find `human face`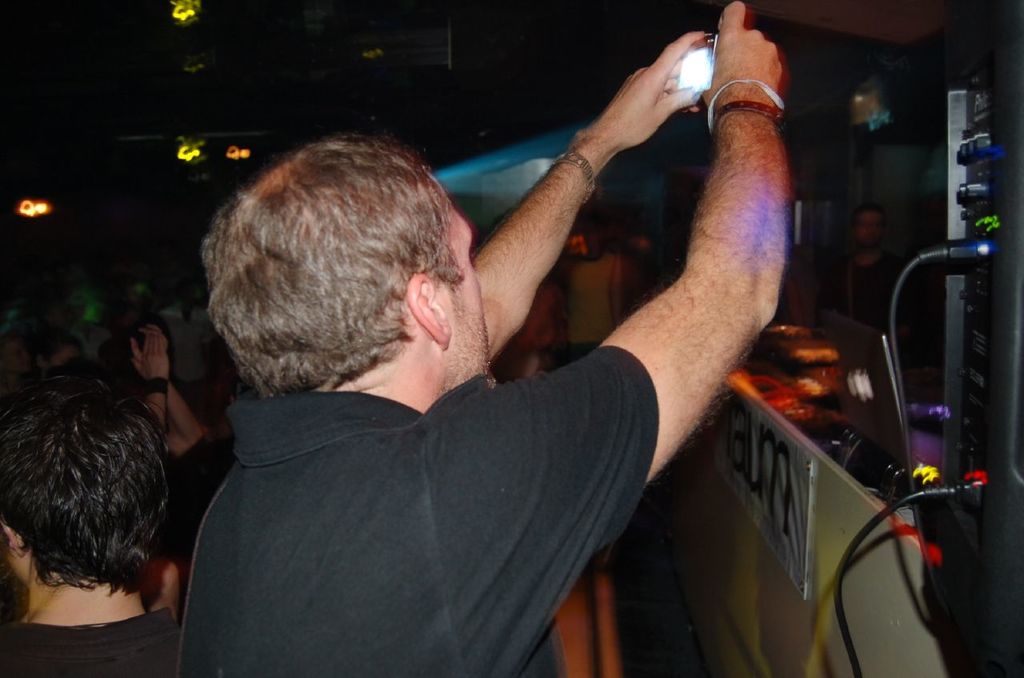
[856, 211, 886, 245]
